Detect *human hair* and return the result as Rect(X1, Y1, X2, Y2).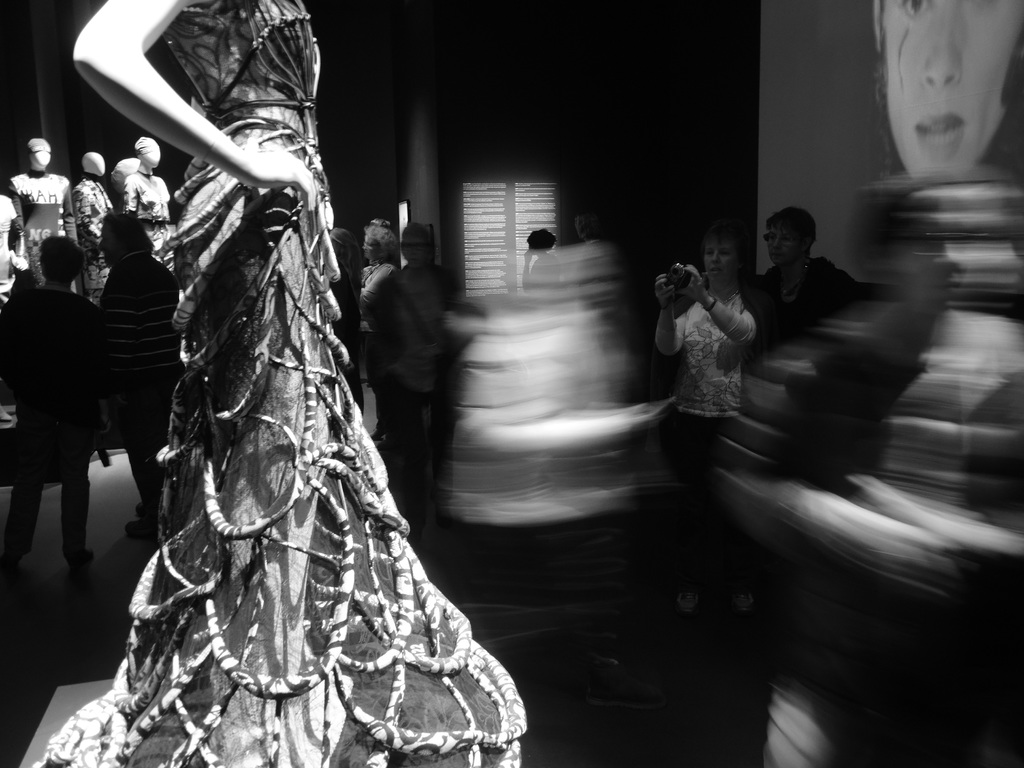
Rect(40, 234, 85, 287).
